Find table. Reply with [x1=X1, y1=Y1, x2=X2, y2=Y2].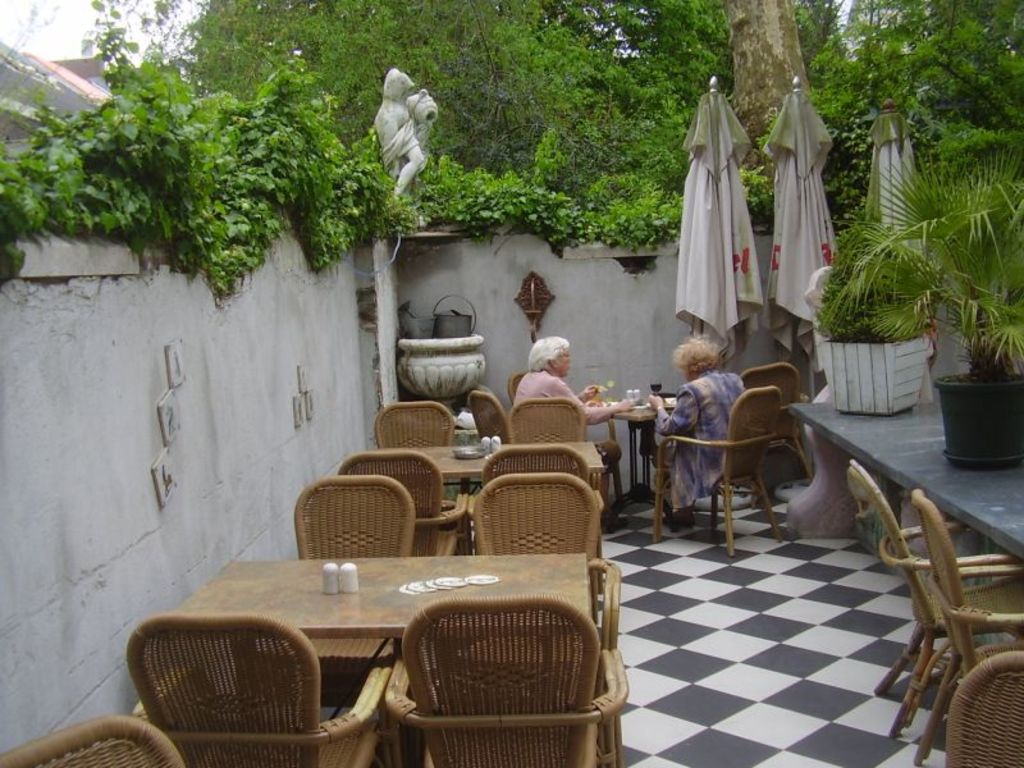
[x1=120, y1=544, x2=598, y2=746].
